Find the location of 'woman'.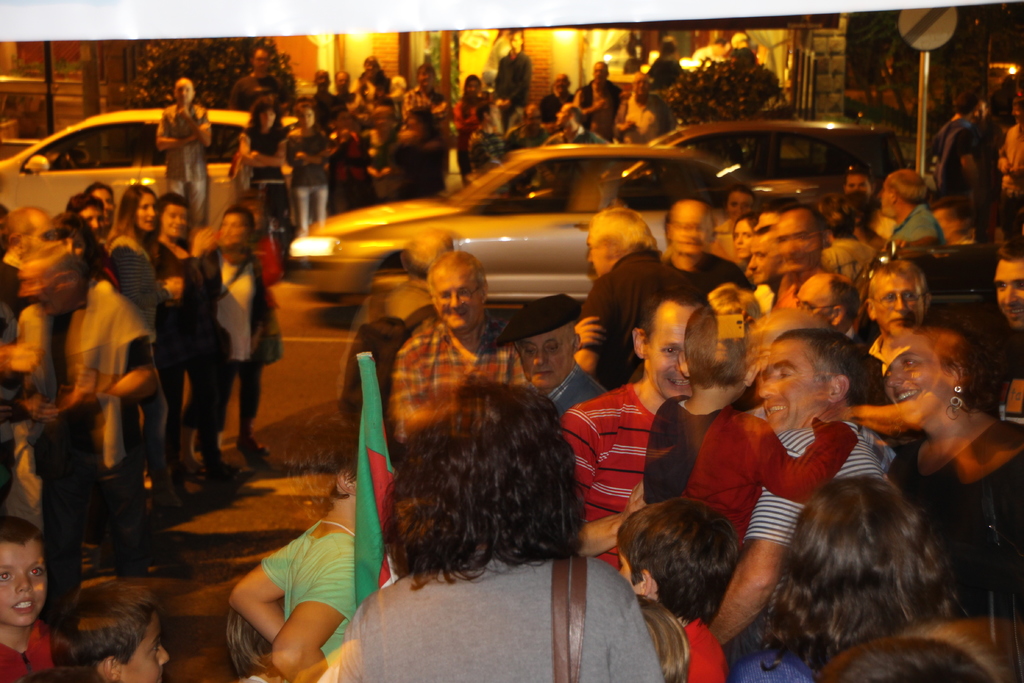
Location: <bbox>100, 186, 182, 527</bbox>.
